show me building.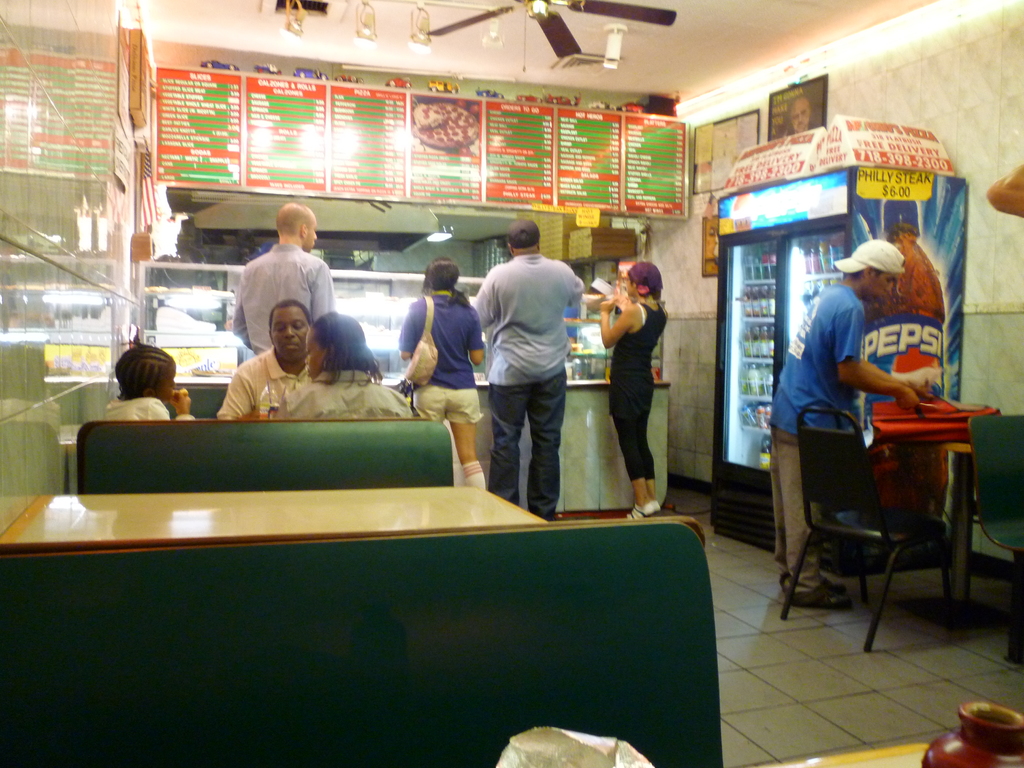
building is here: {"x1": 0, "y1": 0, "x2": 1023, "y2": 767}.
